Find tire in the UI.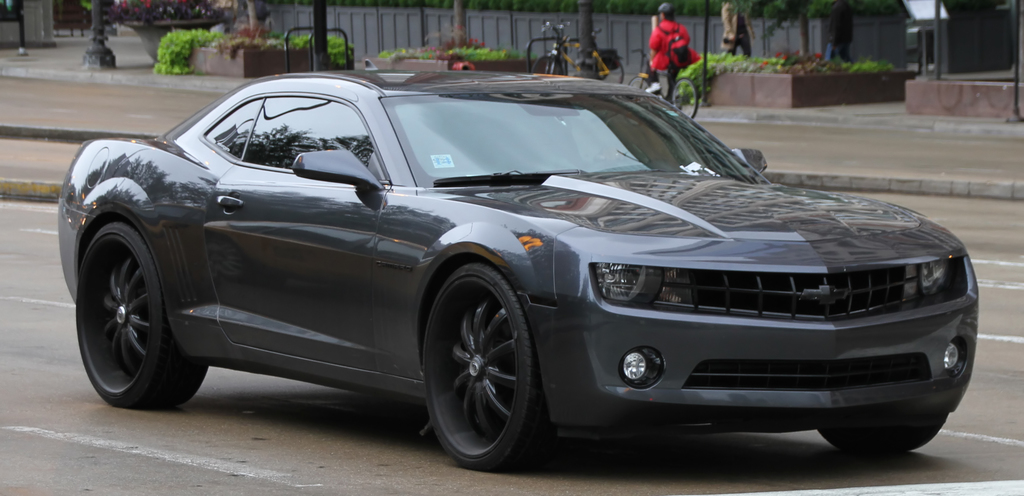
UI element at box=[627, 72, 653, 93].
